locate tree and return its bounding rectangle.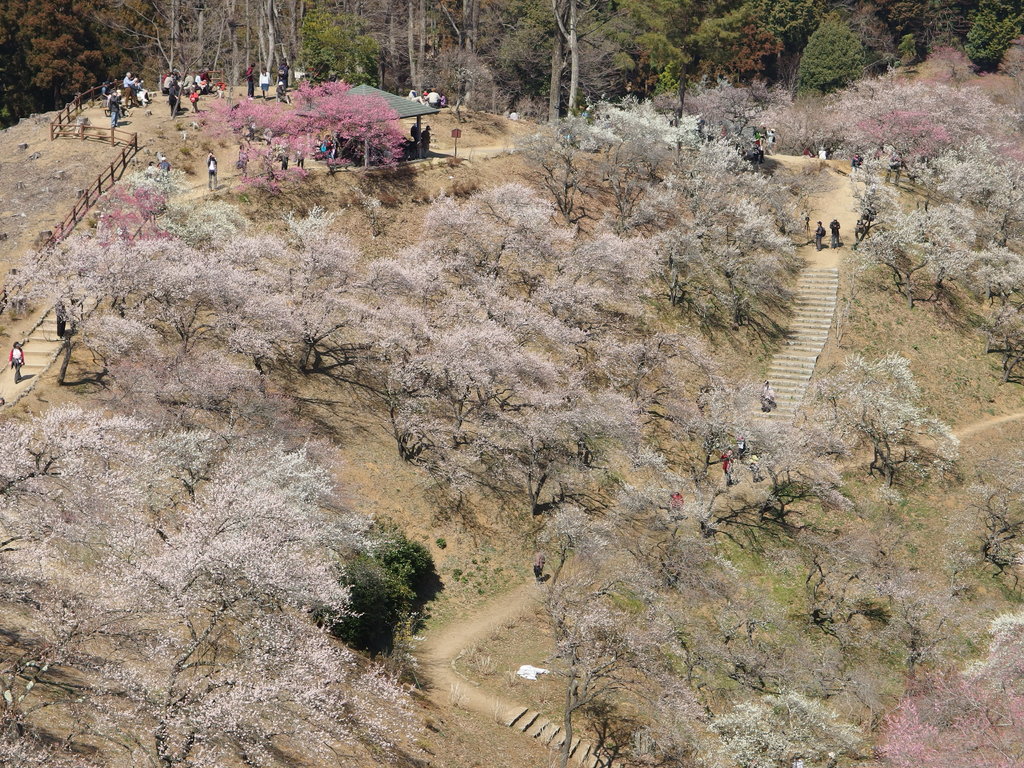
x1=855 y1=200 x2=980 y2=312.
